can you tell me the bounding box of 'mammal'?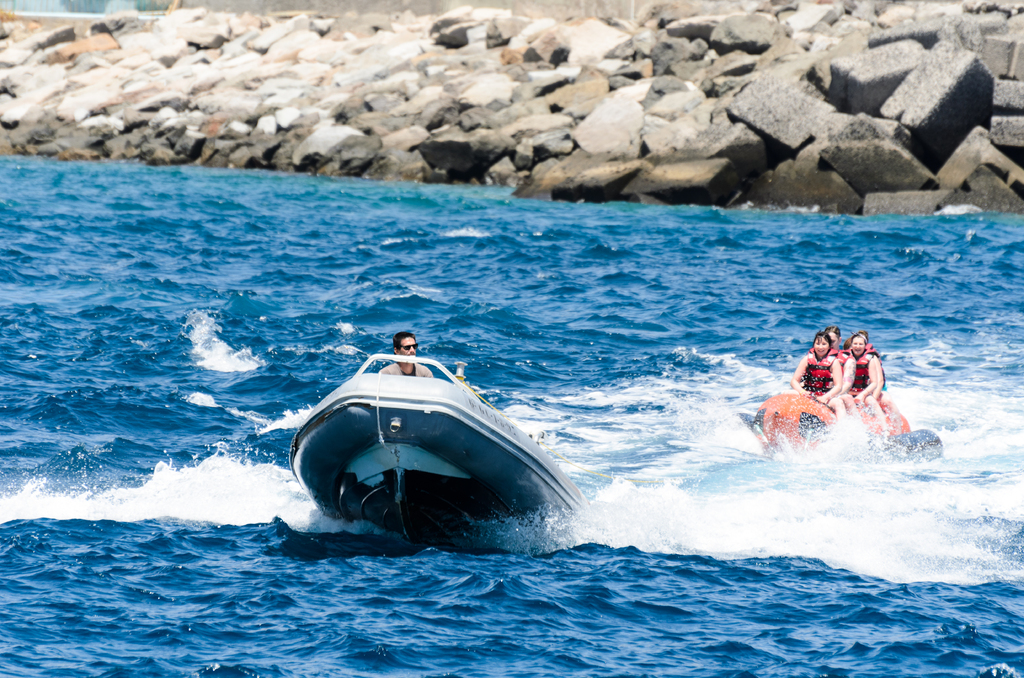
detection(364, 327, 438, 383).
